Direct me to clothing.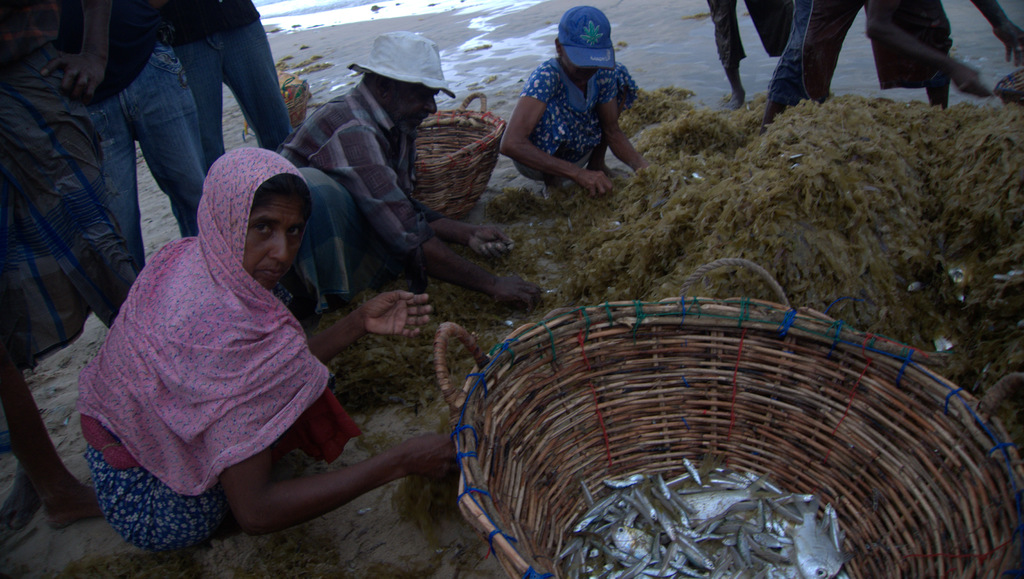
Direction: 51/0/205/268.
